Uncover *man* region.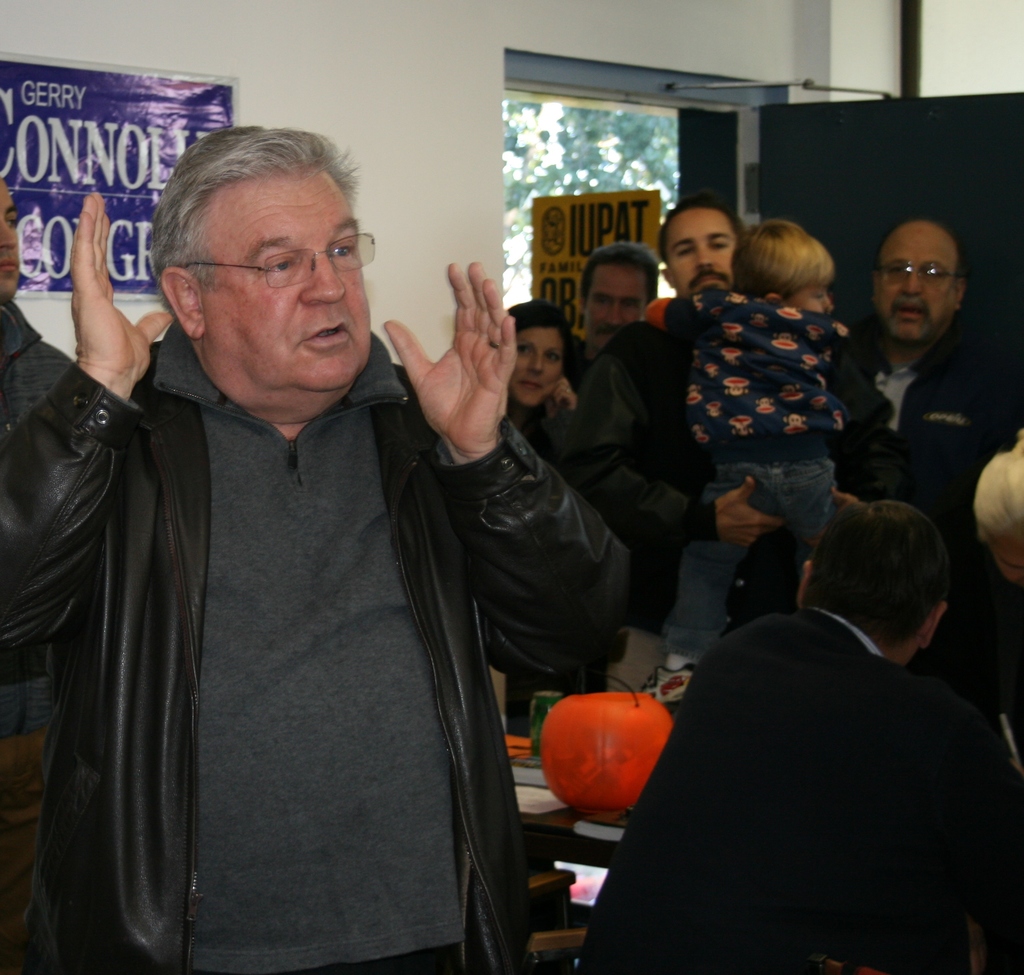
Uncovered: (0, 124, 634, 974).
